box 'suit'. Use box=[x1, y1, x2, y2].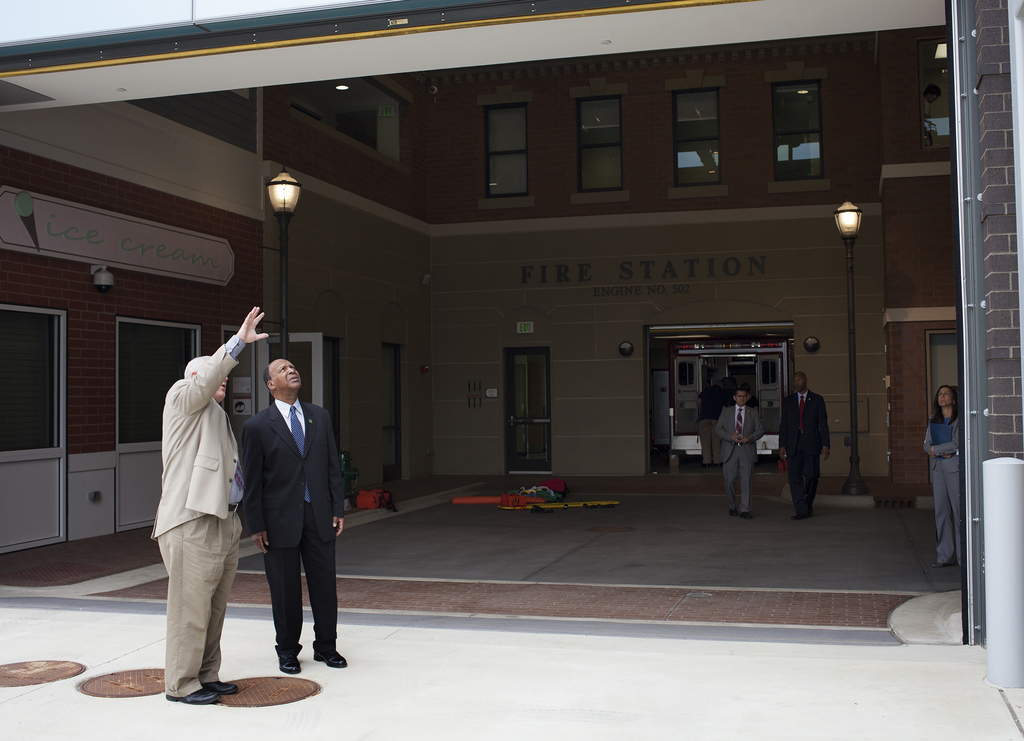
box=[713, 401, 764, 513].
